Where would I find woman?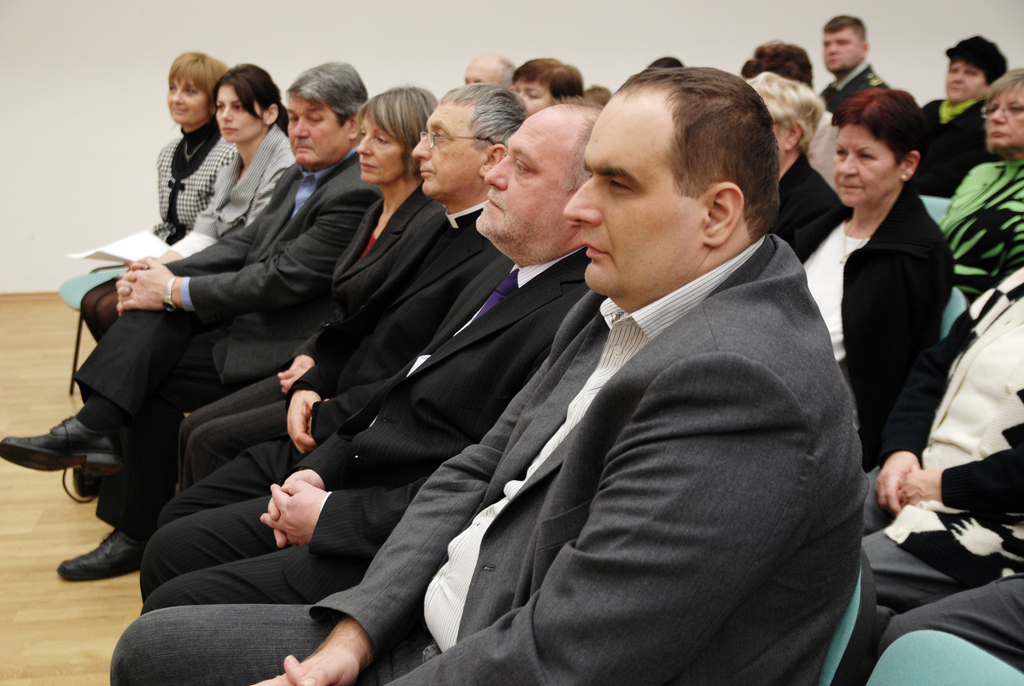
At <bbox>740, 71, 853, 263</bbox>.
